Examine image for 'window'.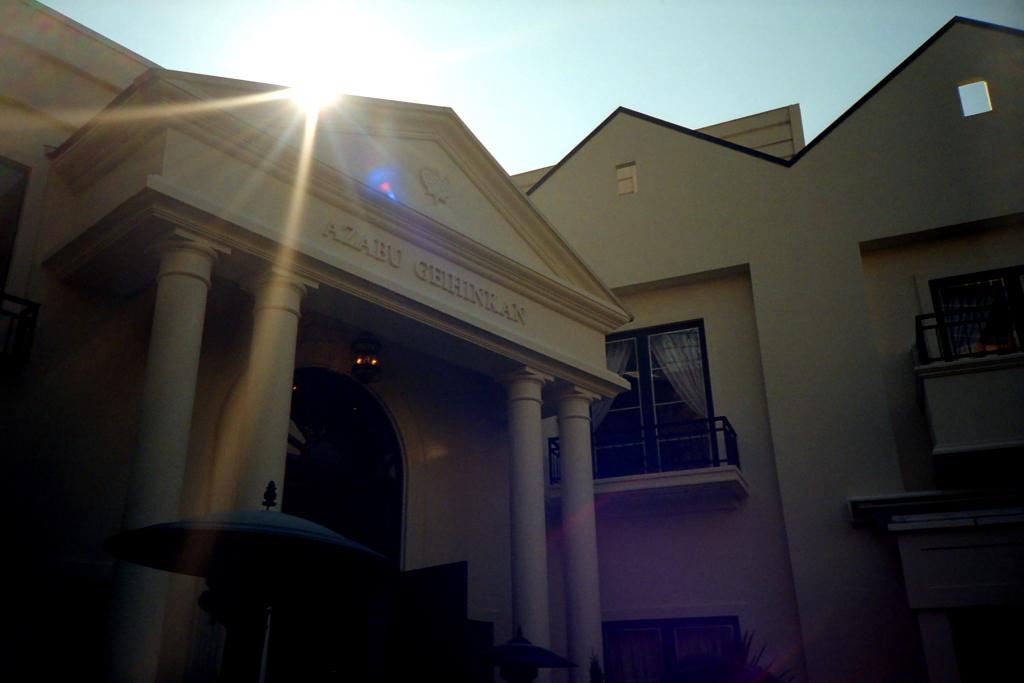
Examination result: x1=922 y1=269 x2=1023 y2=358.
